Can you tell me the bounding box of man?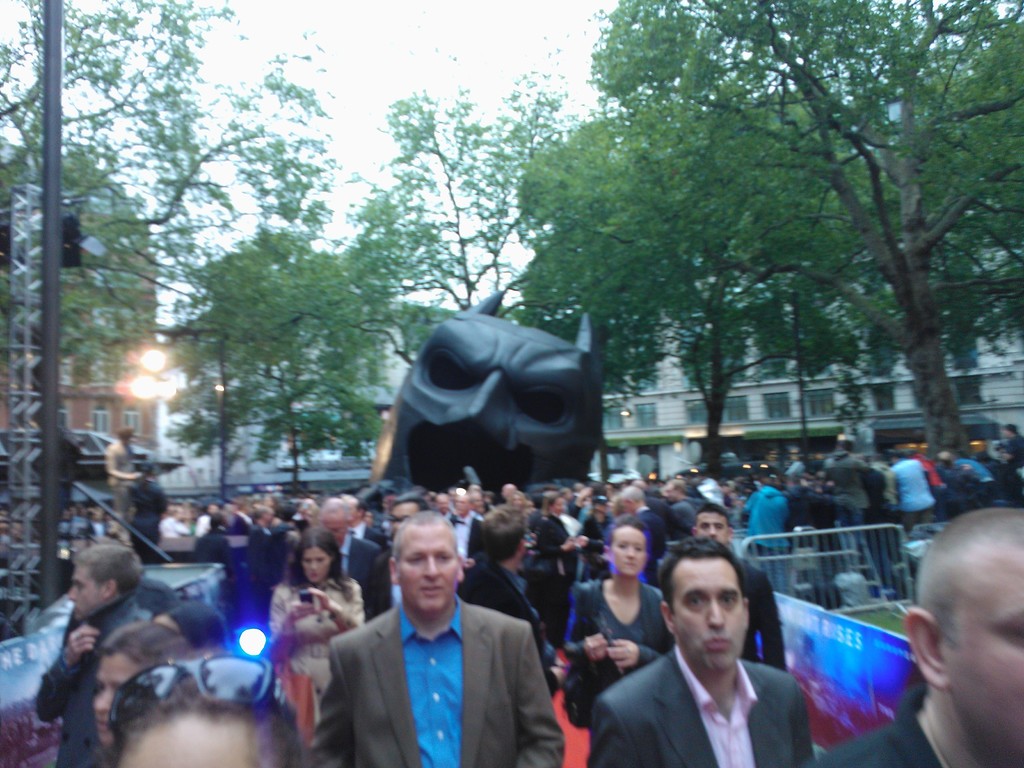
664:507:784:675.
